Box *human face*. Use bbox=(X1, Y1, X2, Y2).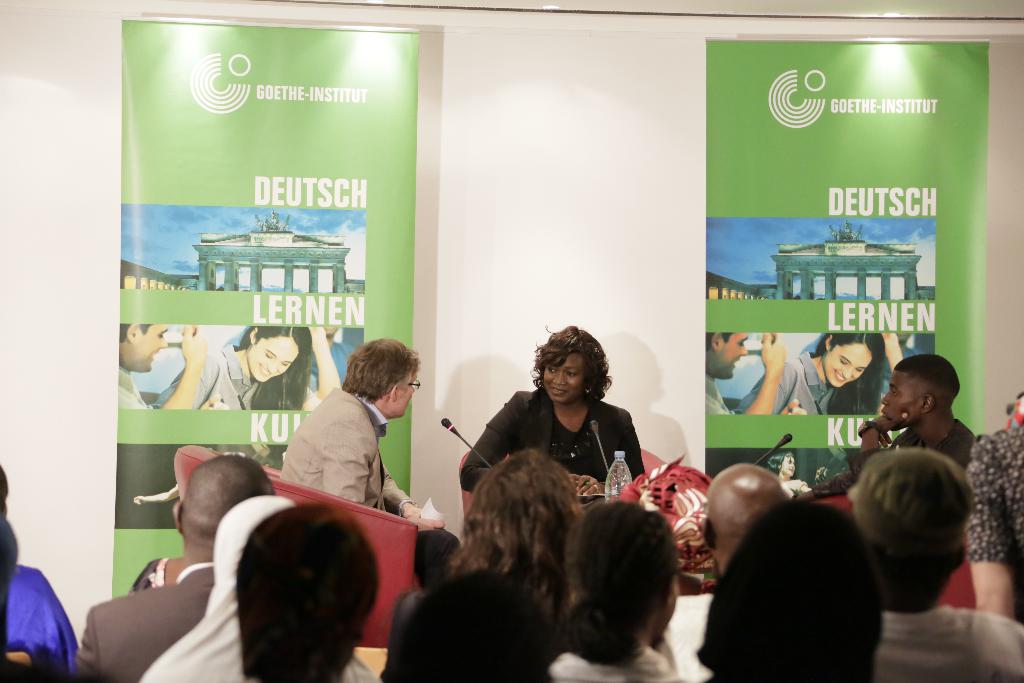
bbox=(780, 456, 797, 477).
